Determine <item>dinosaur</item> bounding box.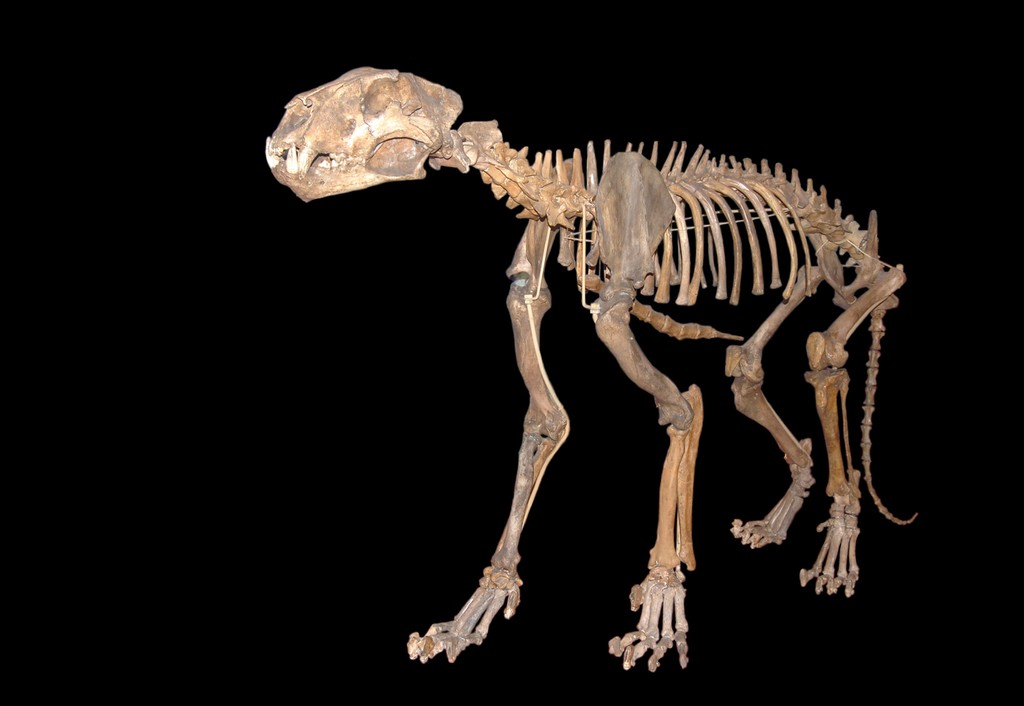
Determined: bbox=(265, 65, 919, 676).
